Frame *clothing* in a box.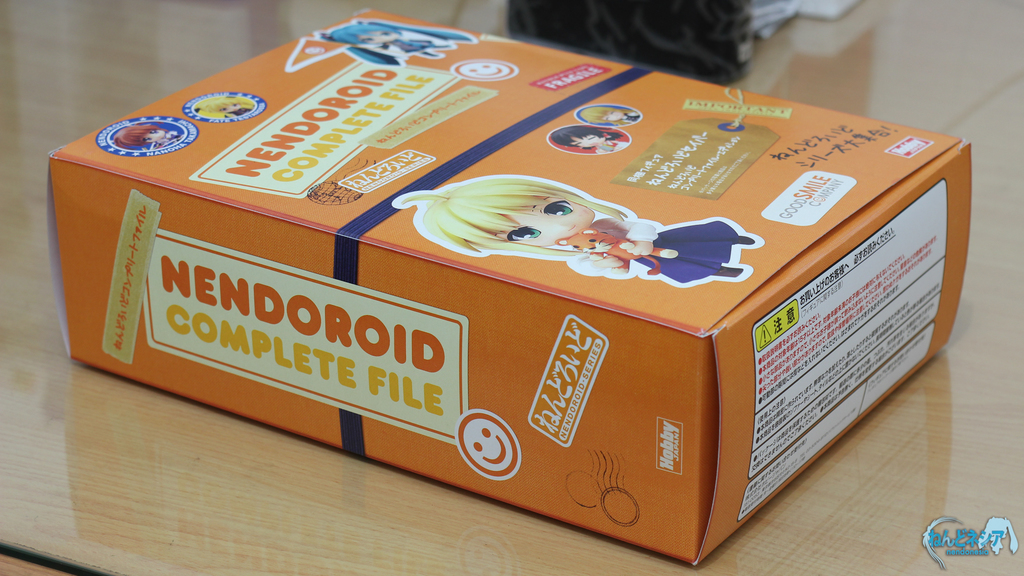
x1=616, y1=107, x2=638, y2=125.
